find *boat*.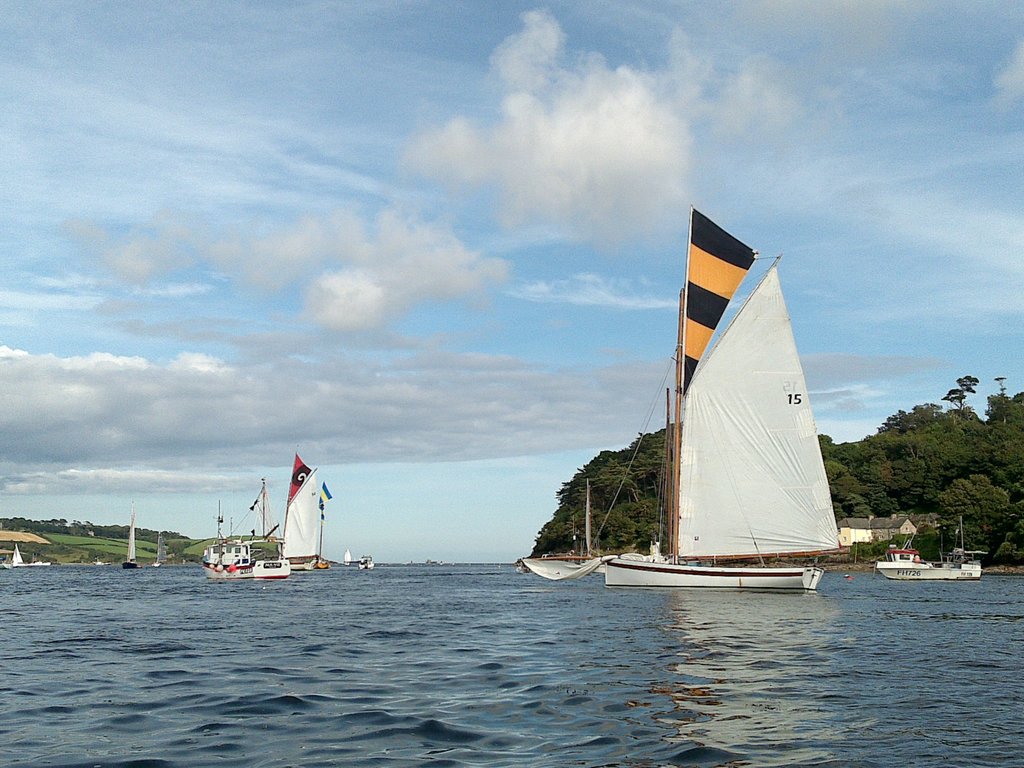
x1=872 y1=514 x2=986 y2=586.
